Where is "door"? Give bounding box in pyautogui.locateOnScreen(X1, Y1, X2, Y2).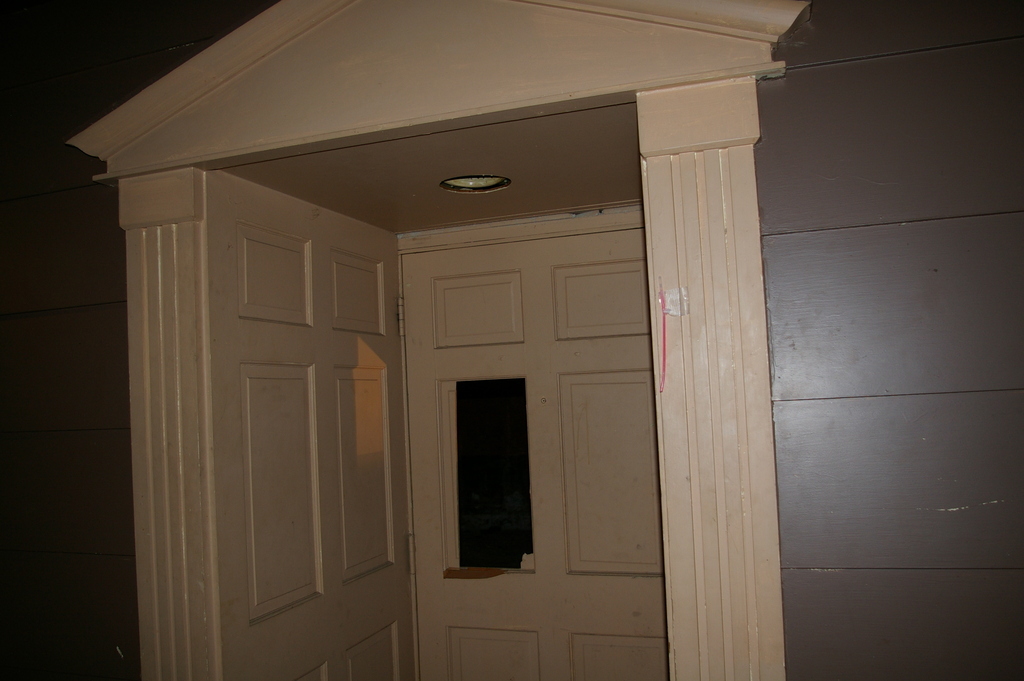
pyautogui.locateOnScreen(165, 73, 763, 652).
